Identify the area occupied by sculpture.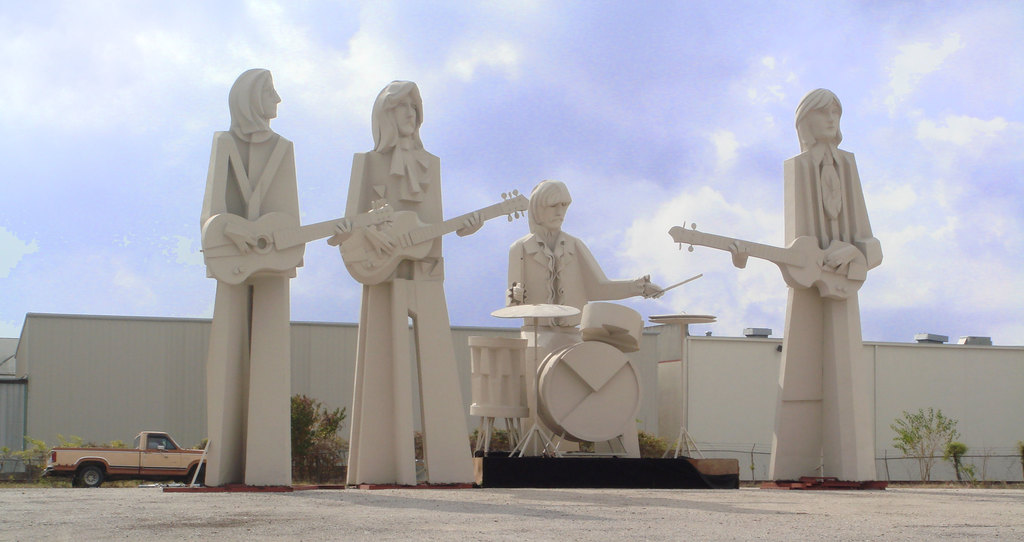
Area: select_region(463, 176, 747, 470).
